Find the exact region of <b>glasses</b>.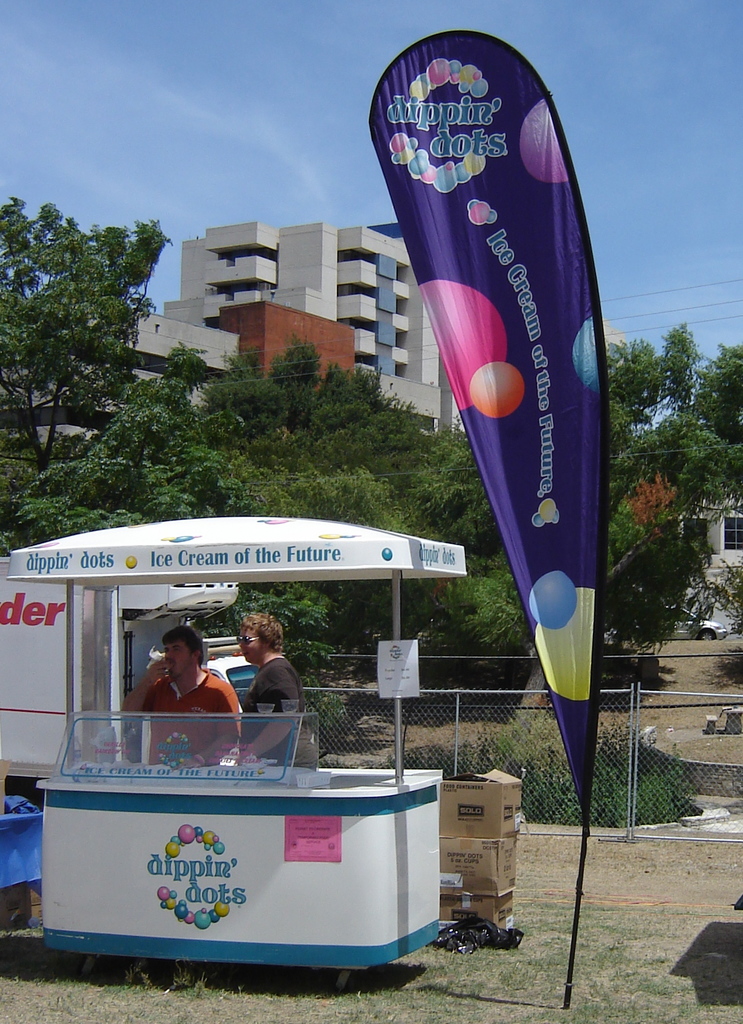
Exact region: (232,636,263,650).
